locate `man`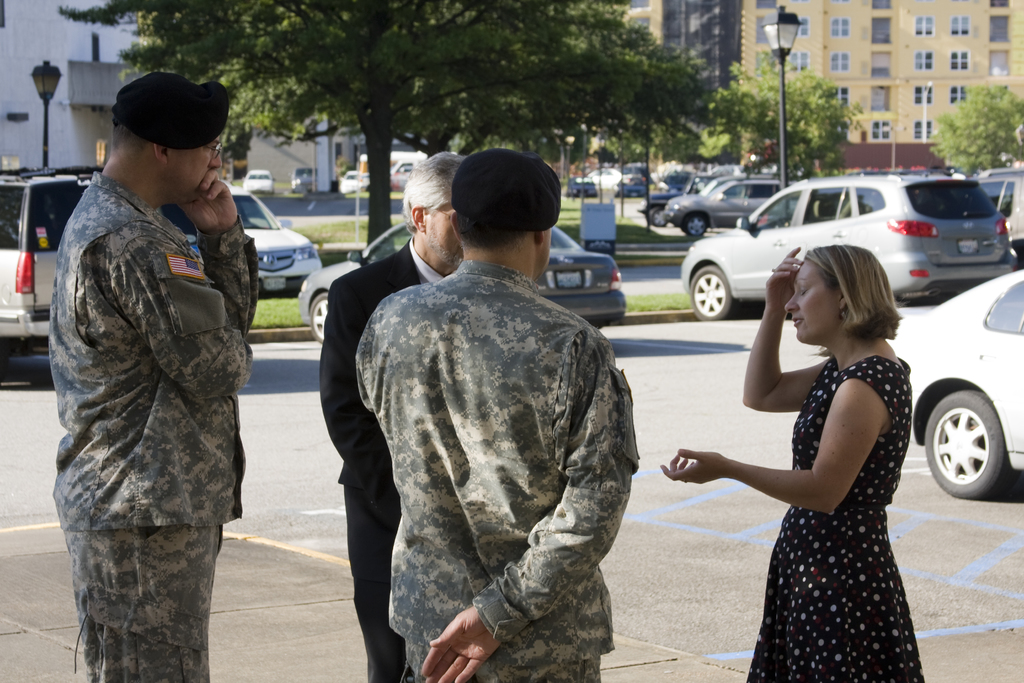
[52, 72, 262, 682]
